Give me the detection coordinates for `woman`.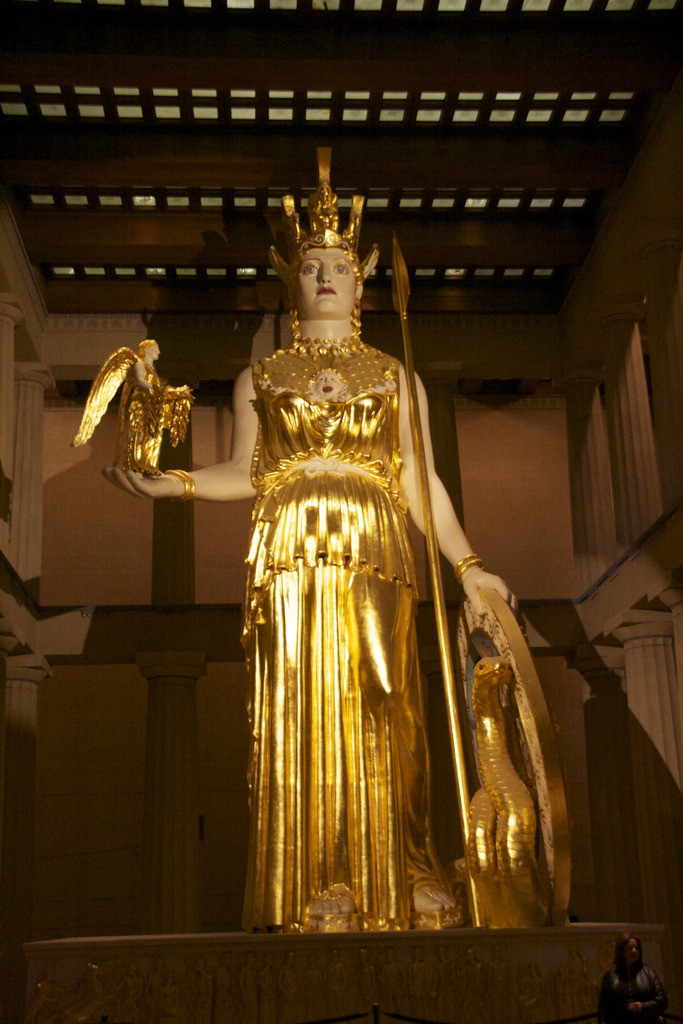
left=107, top=244, right=516, bottom=932.
